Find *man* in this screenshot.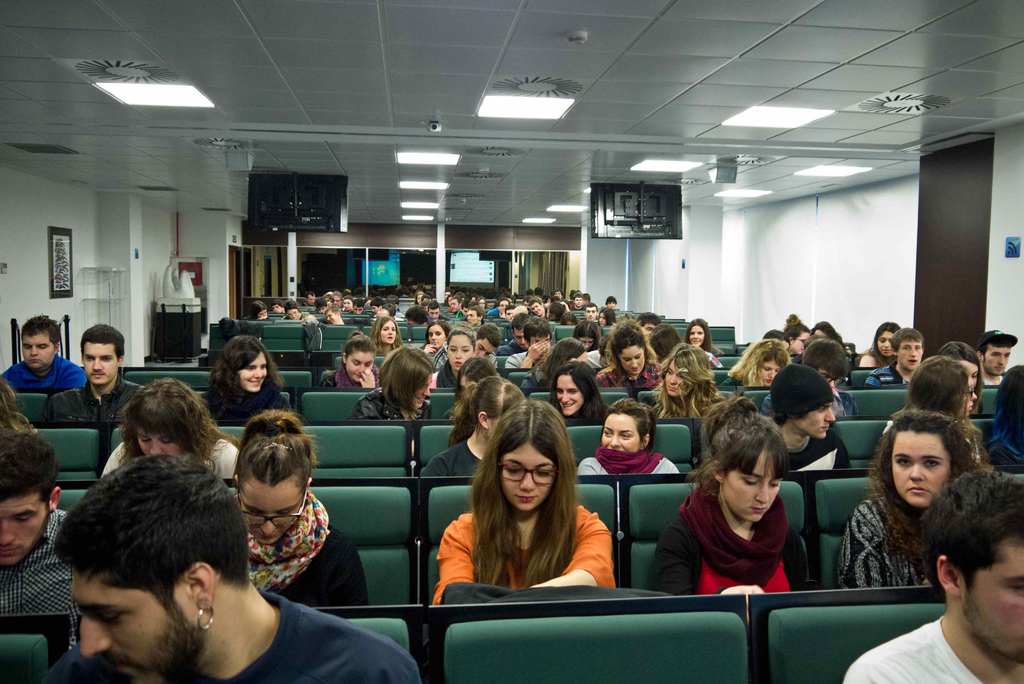
The bounding box for *man* is bbox(604, 301, 616, 310).
